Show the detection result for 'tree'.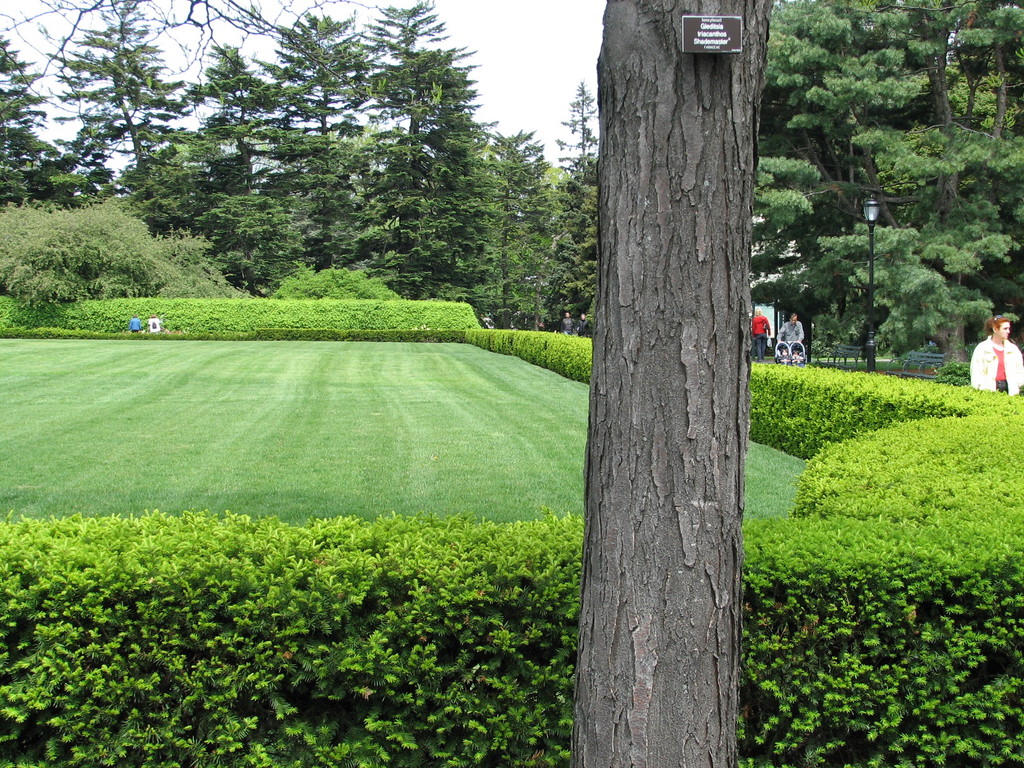
[580,1,743,767].
